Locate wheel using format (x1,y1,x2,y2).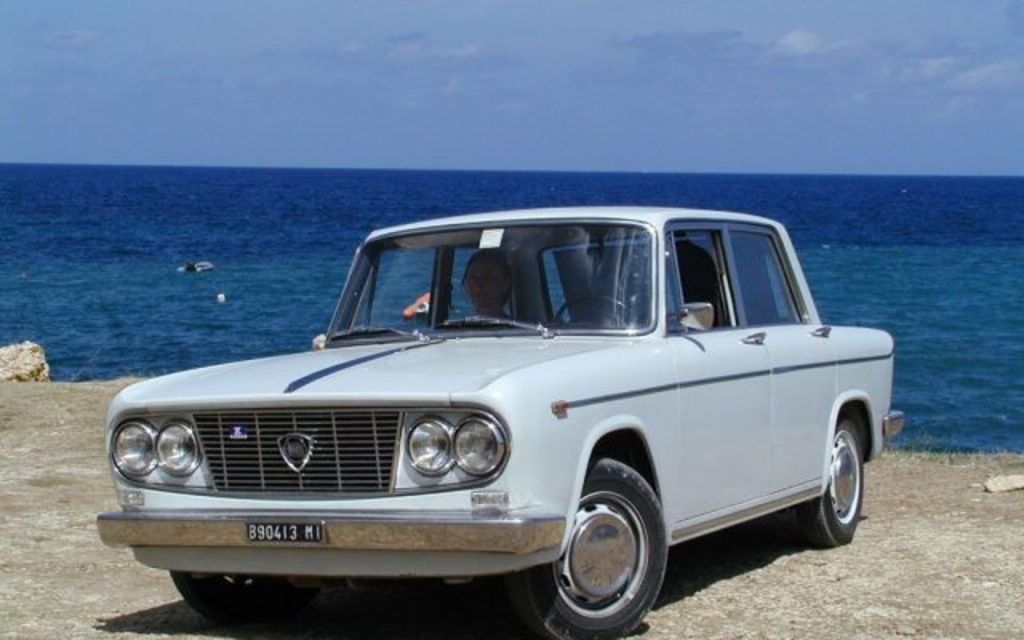
(810,416,869,546).
